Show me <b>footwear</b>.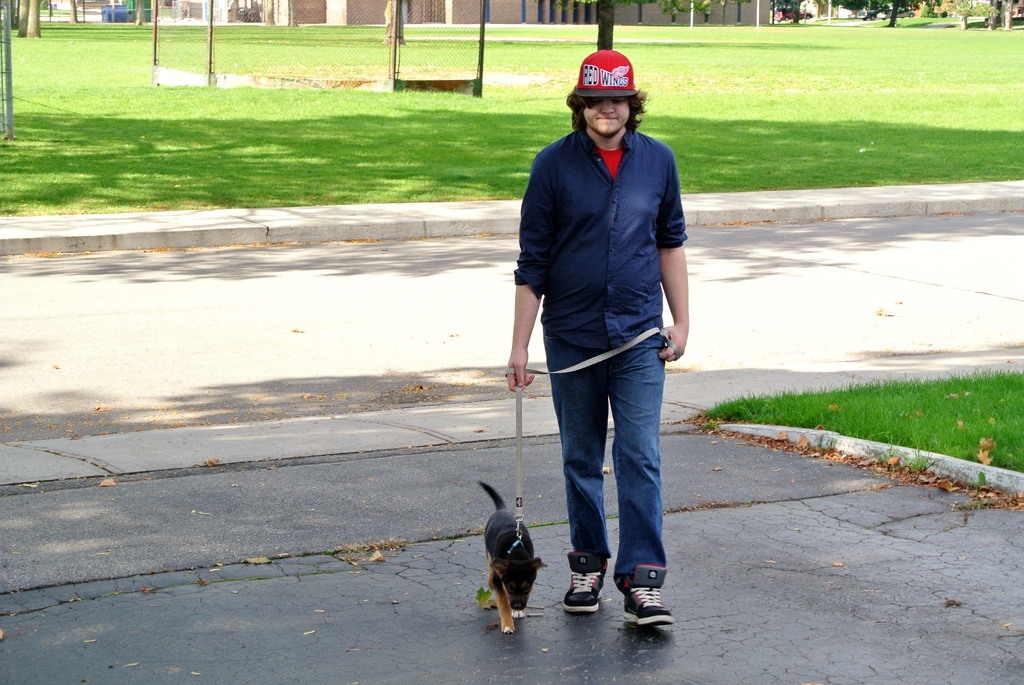
<b>footwear</b> is here: x1=614, y1=572, x2=673, y2=647.
